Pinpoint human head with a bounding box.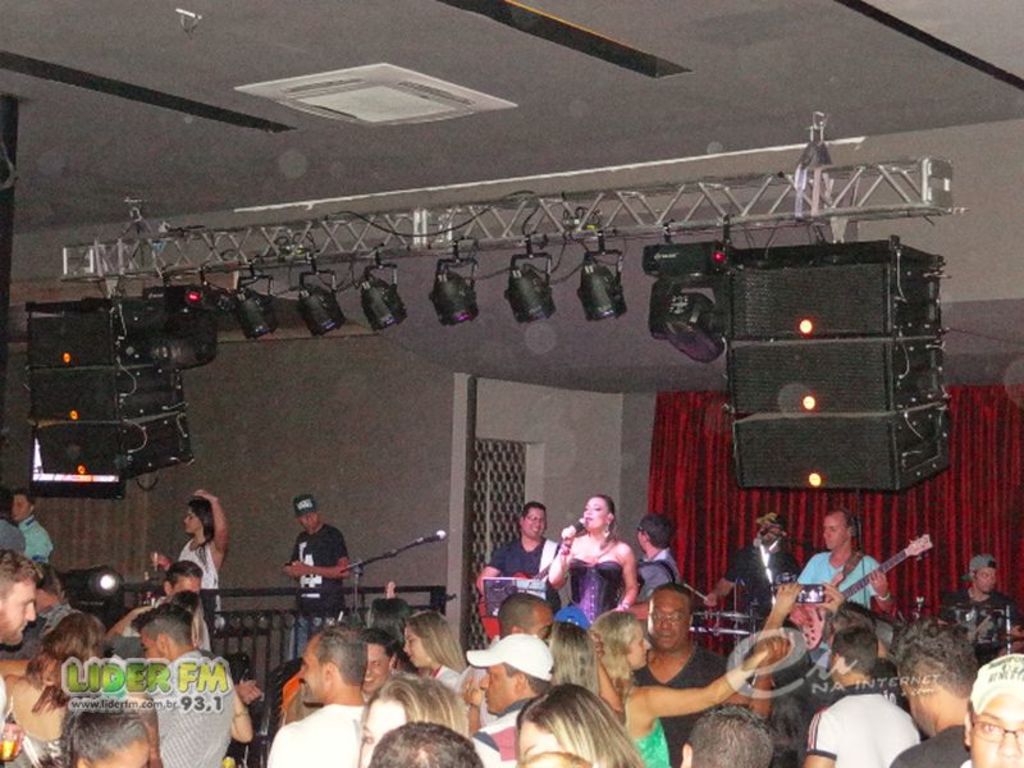
box(0, 484, 12, 513).
